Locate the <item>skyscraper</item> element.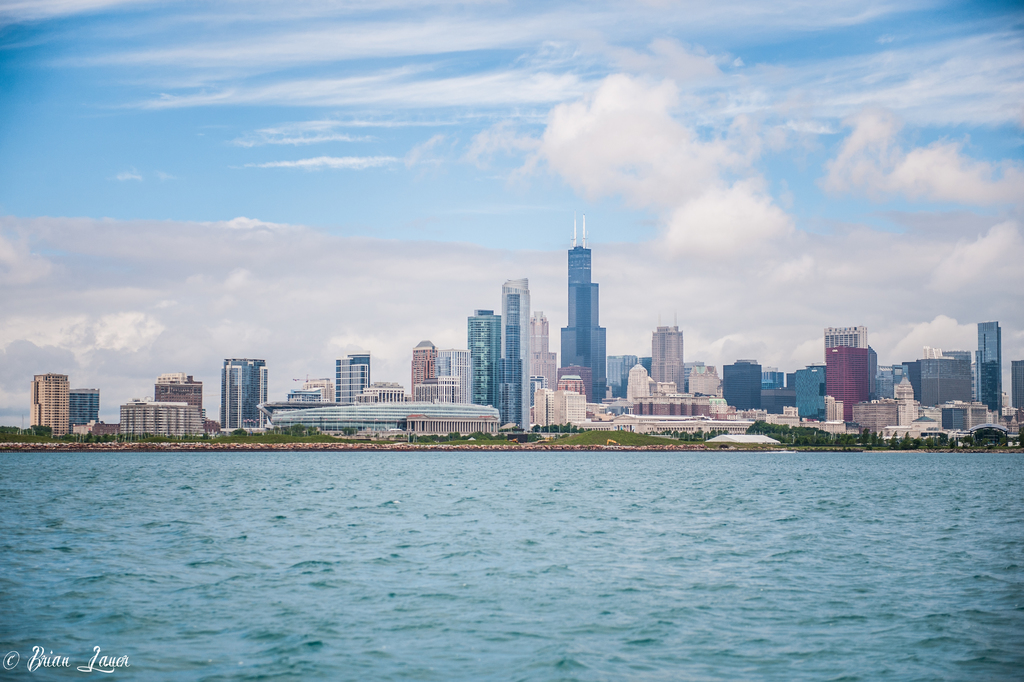
Element bbox: rect(783, 358, 826, 430).
